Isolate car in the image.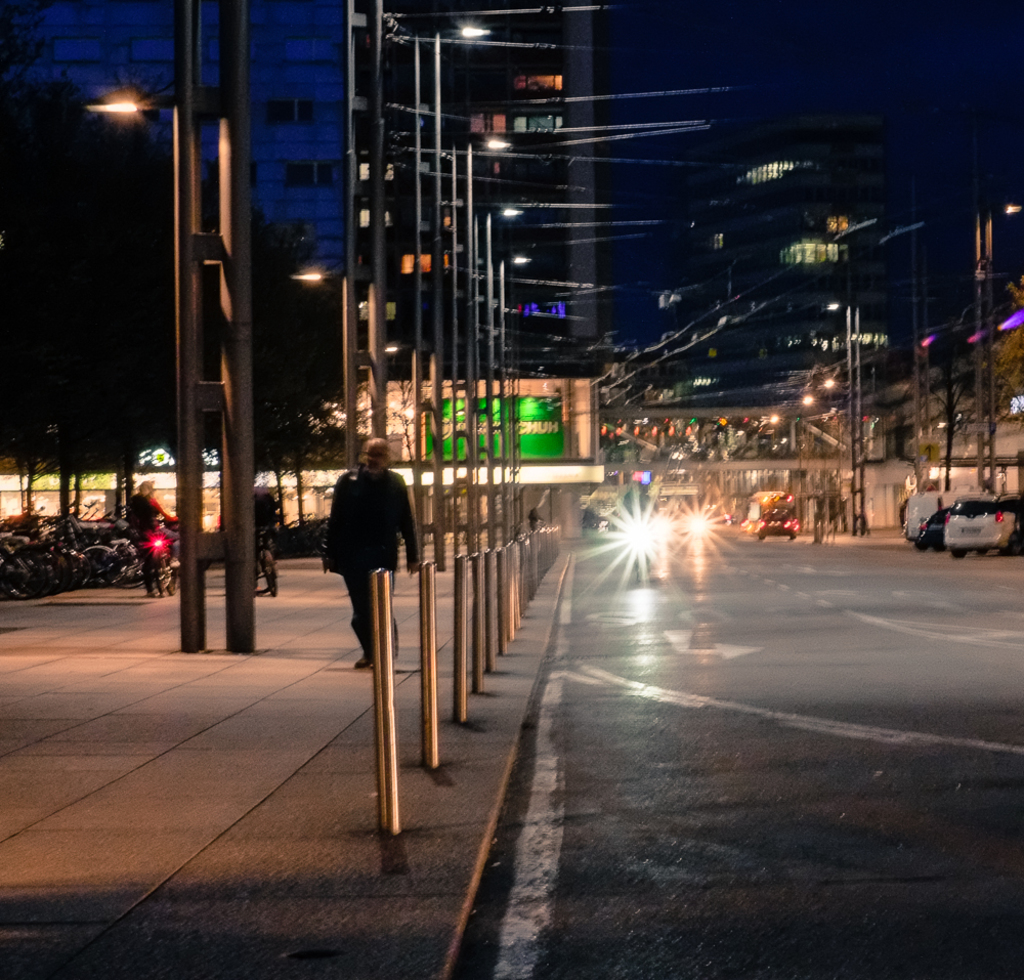
Isolated region: (x1=760, y1=510, x2=797, y2=541).
